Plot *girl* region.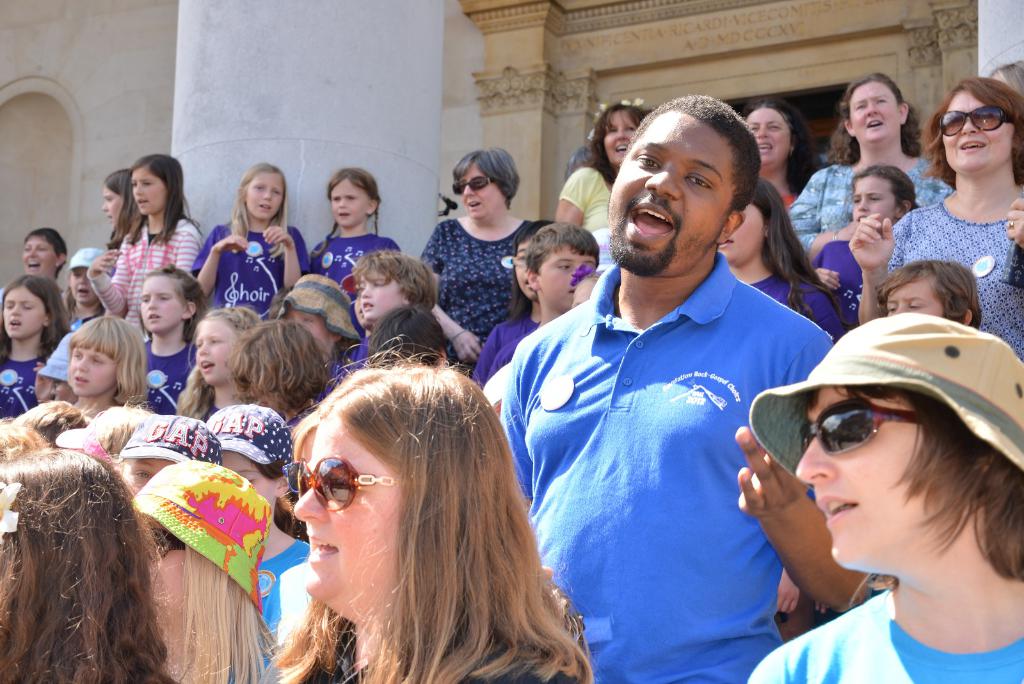
Plotted at [x1=884, y1=262, x2=982, y2=333].
